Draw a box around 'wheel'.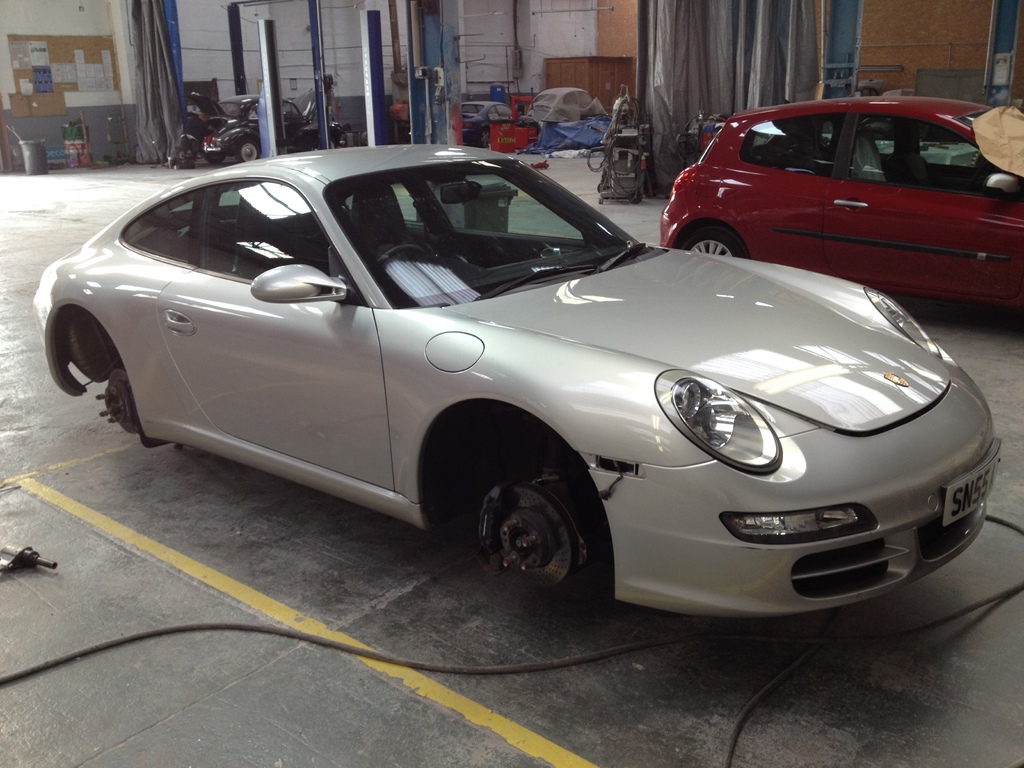
(x1=314, y1=137, x2=335, y2=152).
